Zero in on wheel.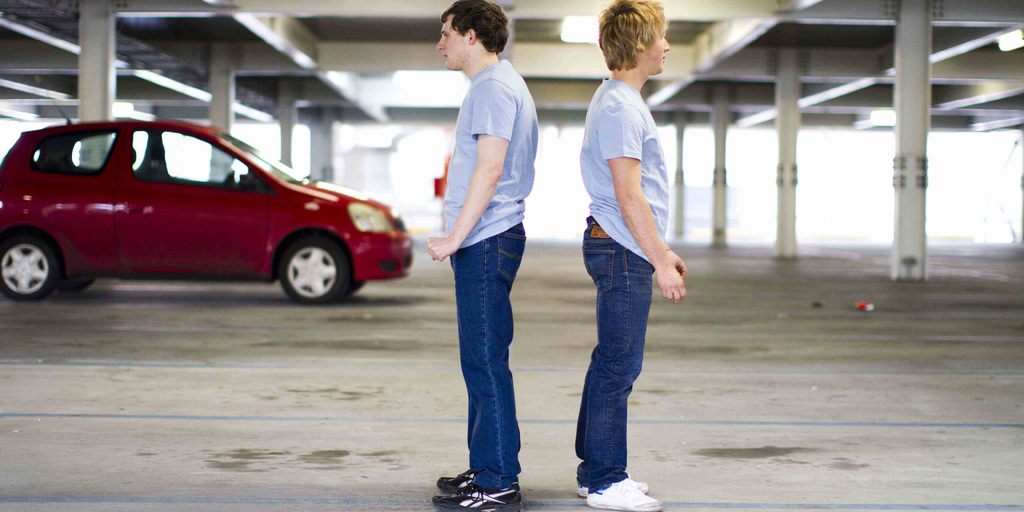
Zeroed in: [left=267, top=230, right=356, bottom=312].
